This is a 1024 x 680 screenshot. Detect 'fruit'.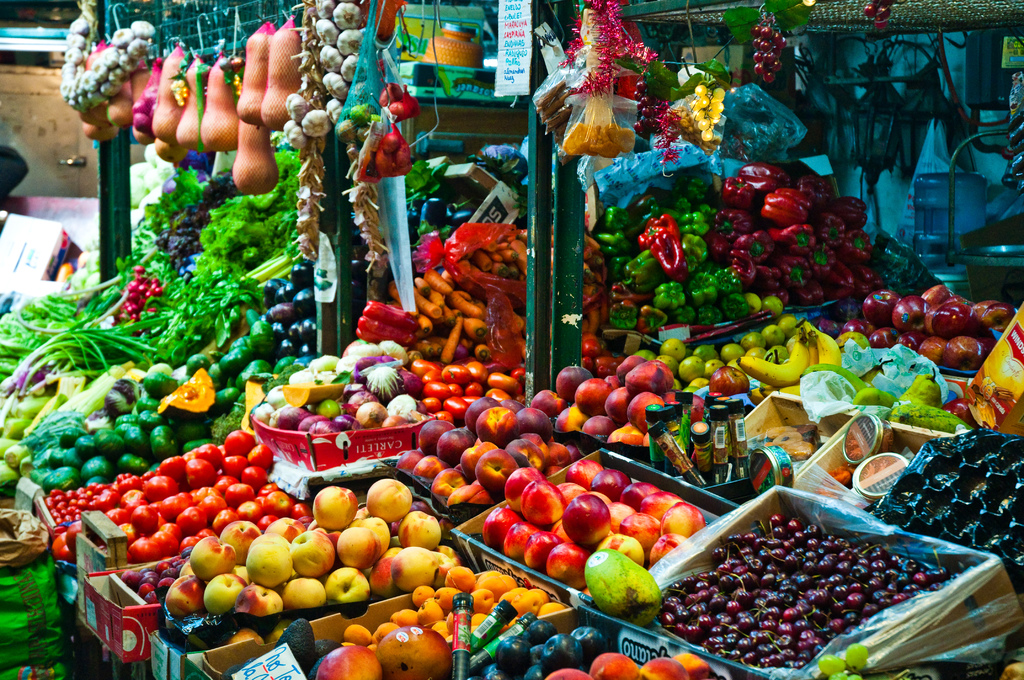
x1=590, y1=546, x2=676, y2=640.
